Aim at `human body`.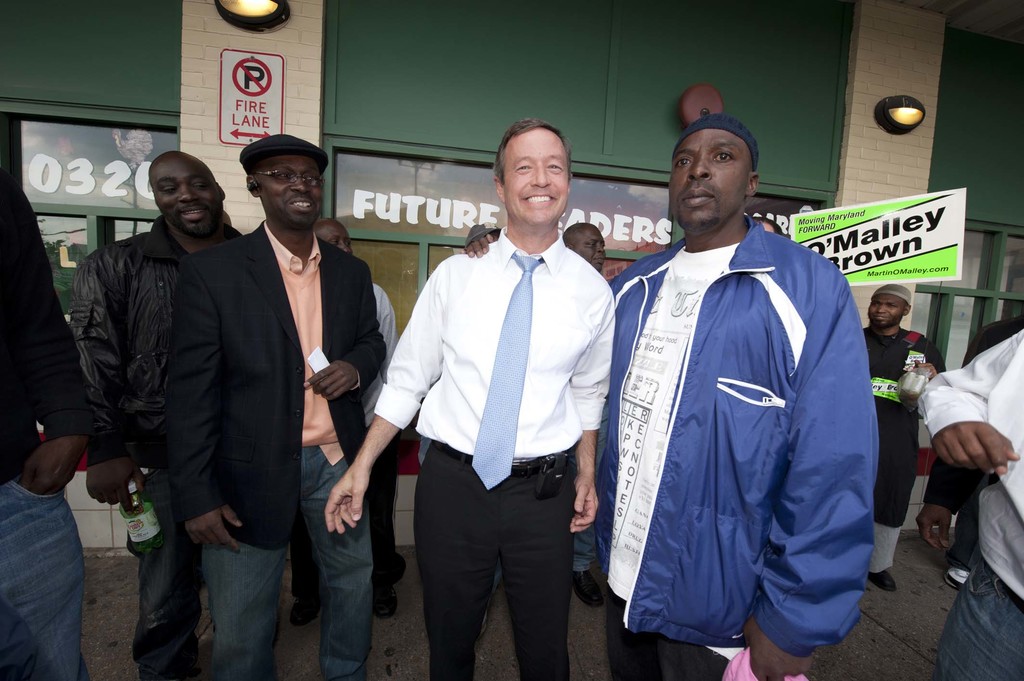
Aimed at region(605, 122, 900, 680).
